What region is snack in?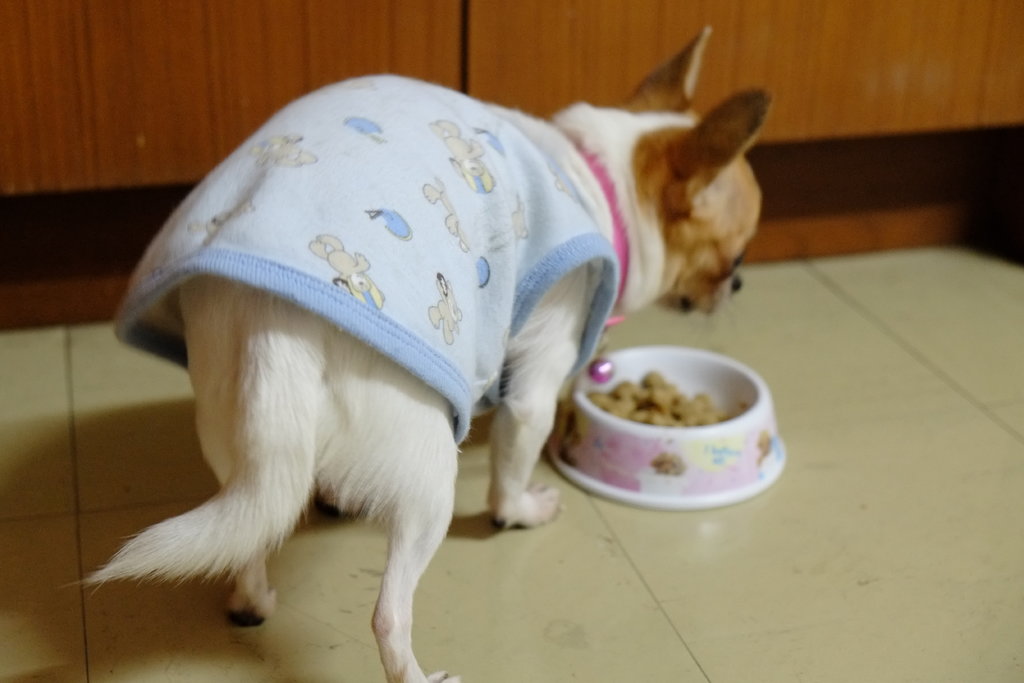
rect(584, 359, 746, 432).
